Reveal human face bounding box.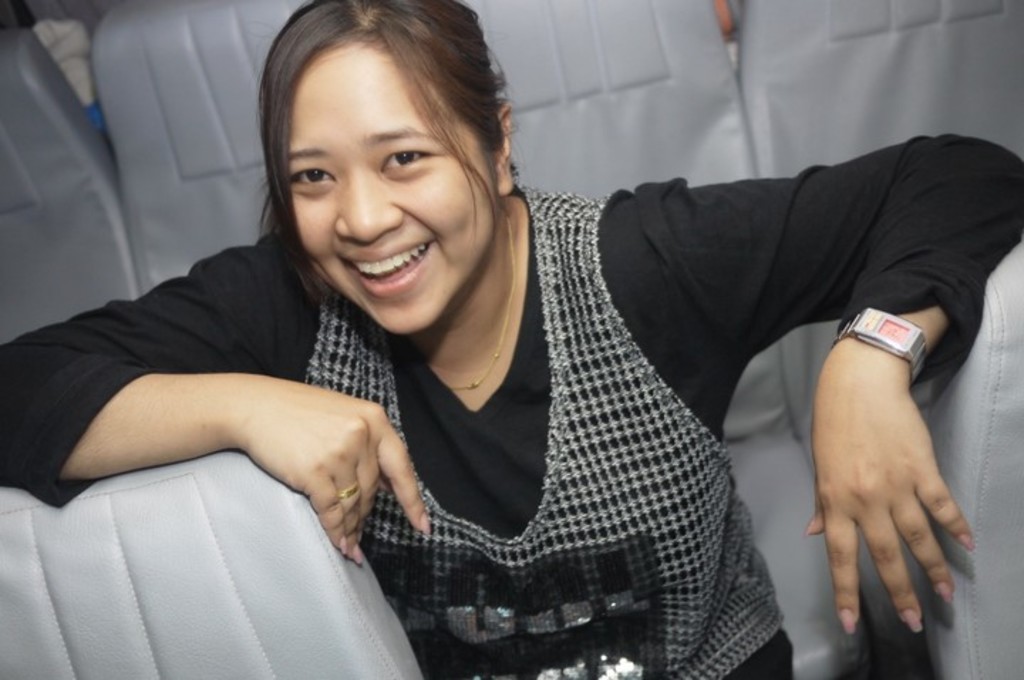
Revealed: {"left": 284, "top": 47, "right": 499, "bottom": 327}.
